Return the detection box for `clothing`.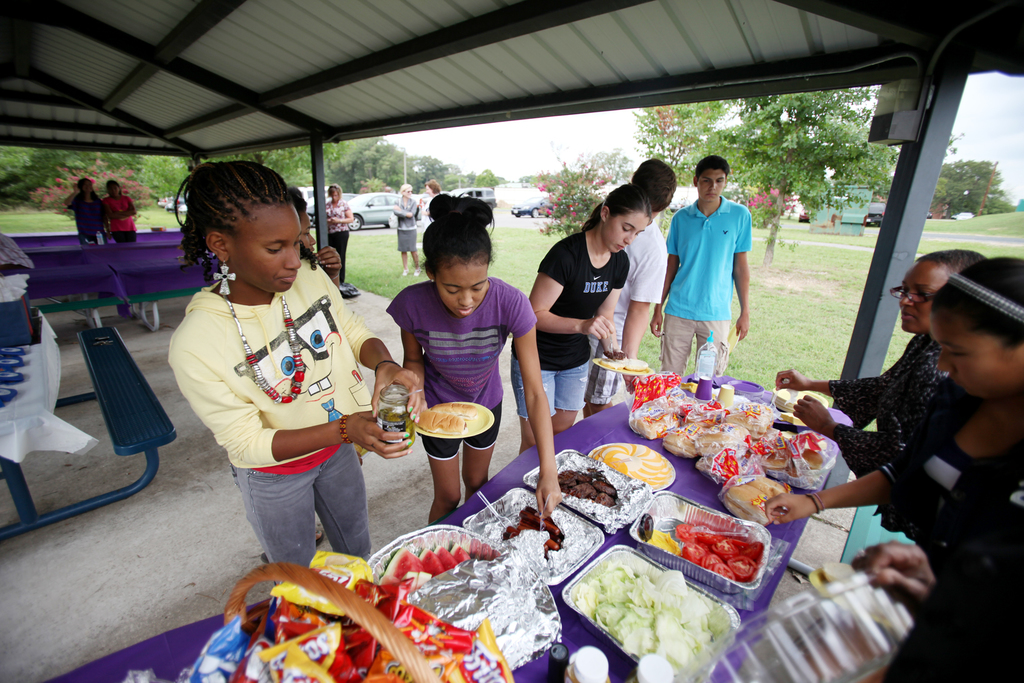
pyautogui.locateOnScreen(168, 283, 380, 574).
